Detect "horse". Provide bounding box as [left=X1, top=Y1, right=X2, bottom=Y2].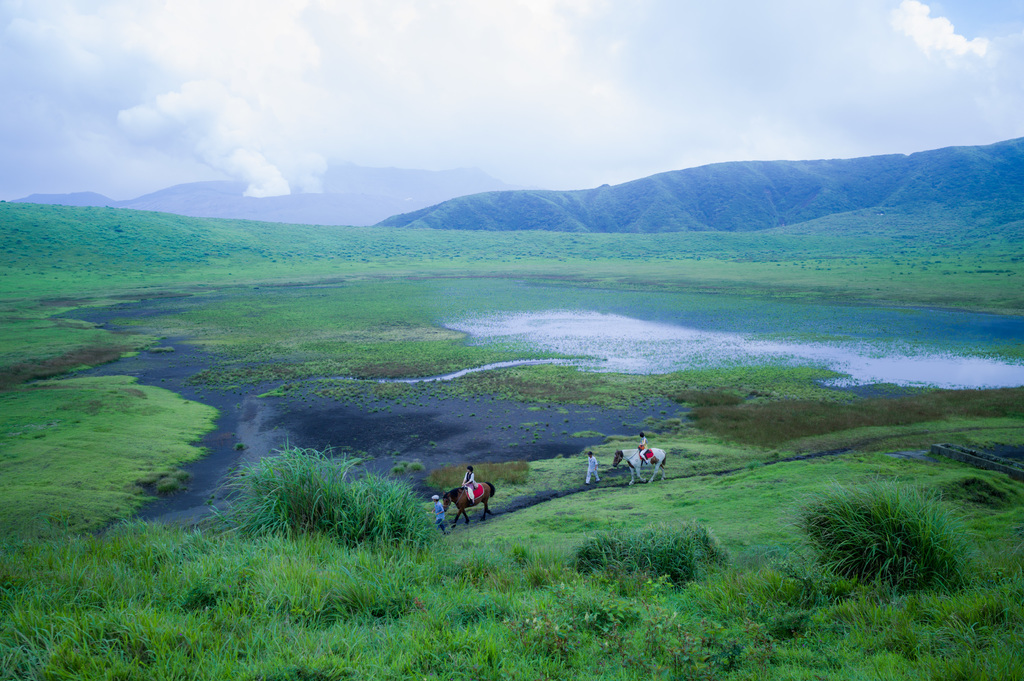
[left=611, top=449, right=667, bottom=490].
